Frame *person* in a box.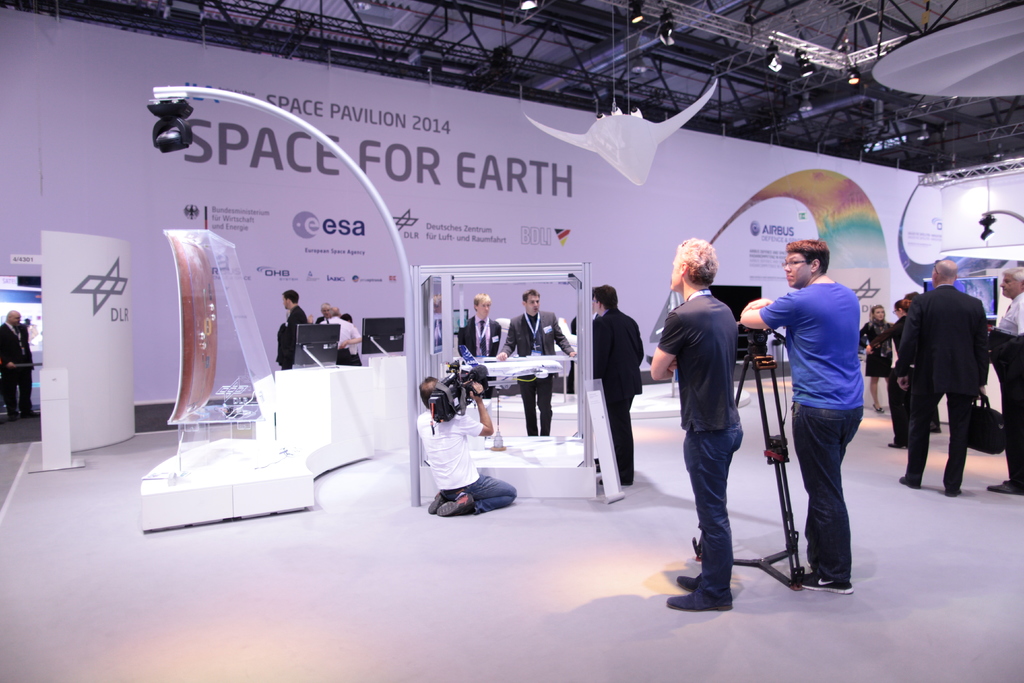
rect(588, 285, 646, 491).
